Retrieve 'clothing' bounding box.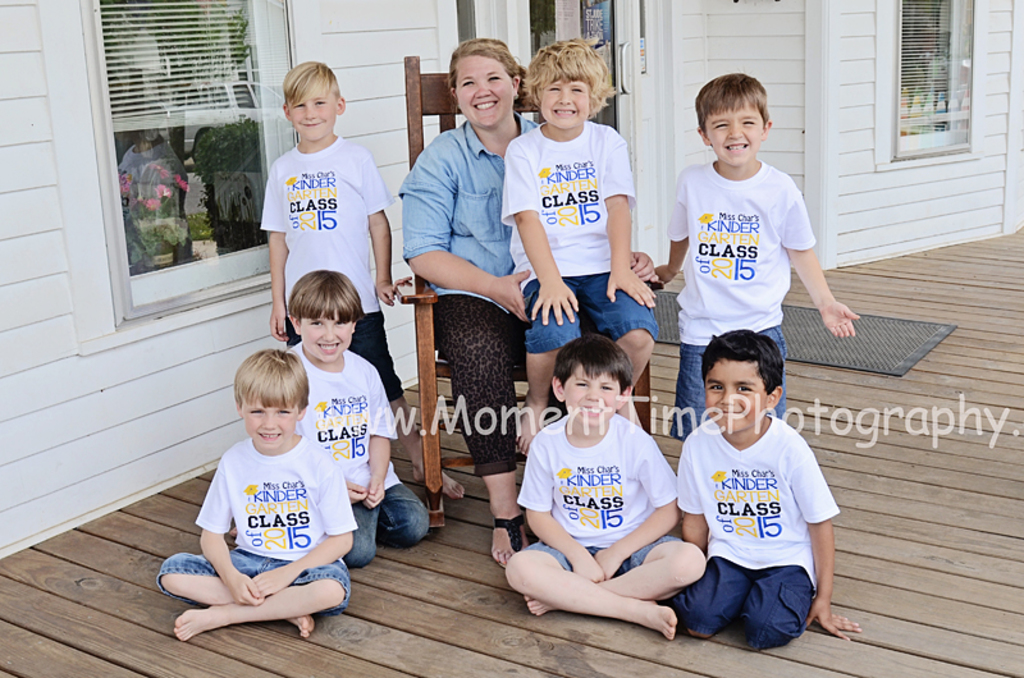
Bounding box: [x1=660, y1=148, x2=833, y2=454].
